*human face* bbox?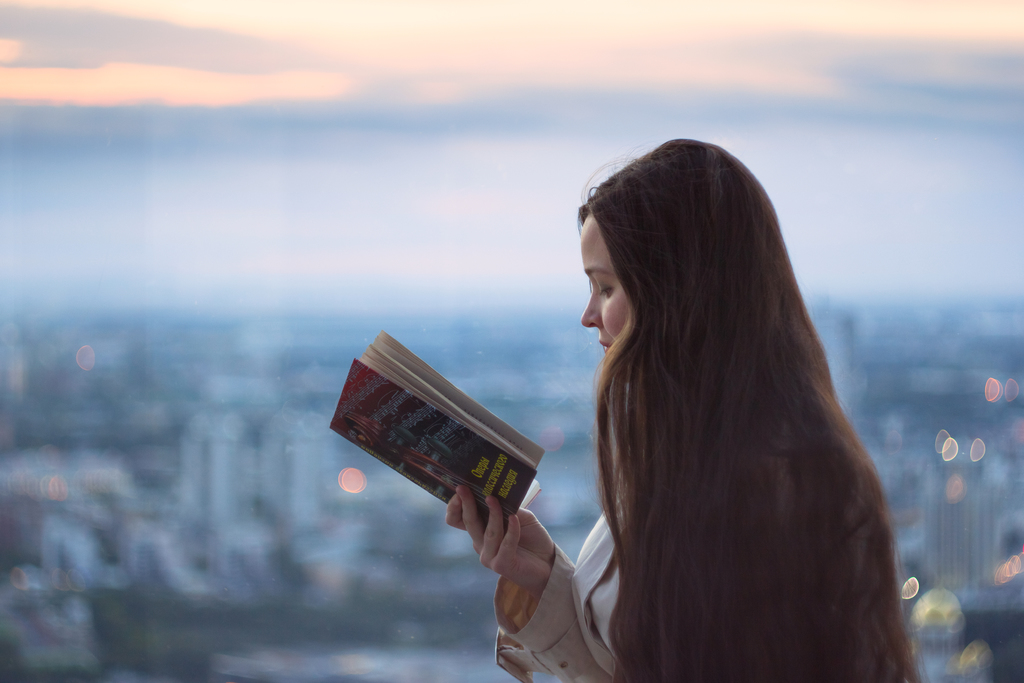
box(579, 204, 630, 358)
